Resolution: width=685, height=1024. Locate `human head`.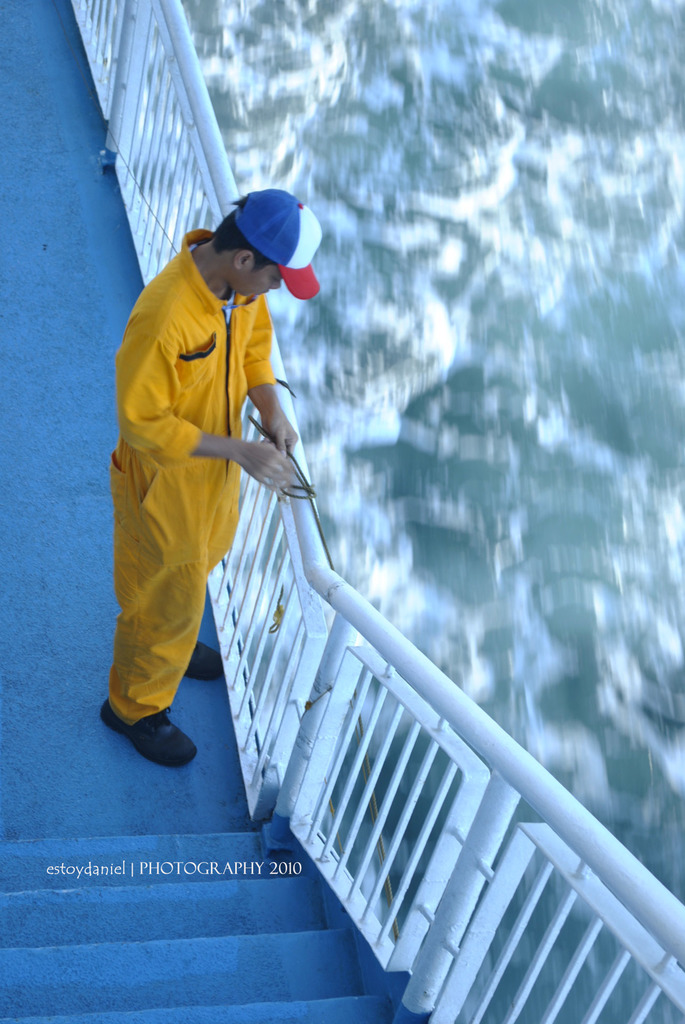
left=191, top=184, right=325, bottom=291.
